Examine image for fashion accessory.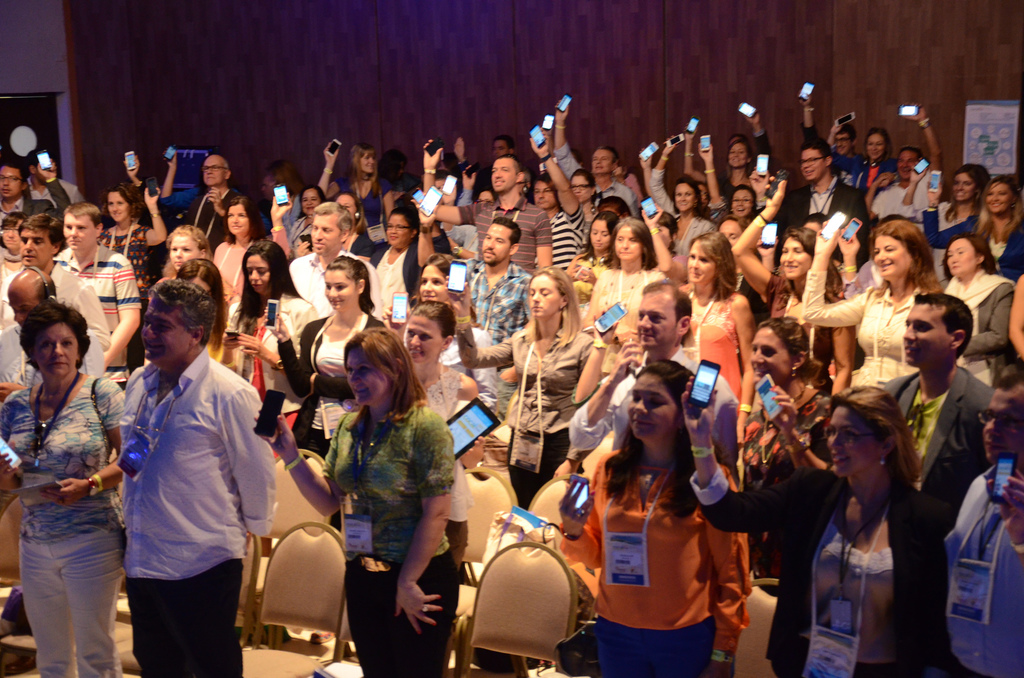
Examination result: bbox=(83, 478, 95, 498).
